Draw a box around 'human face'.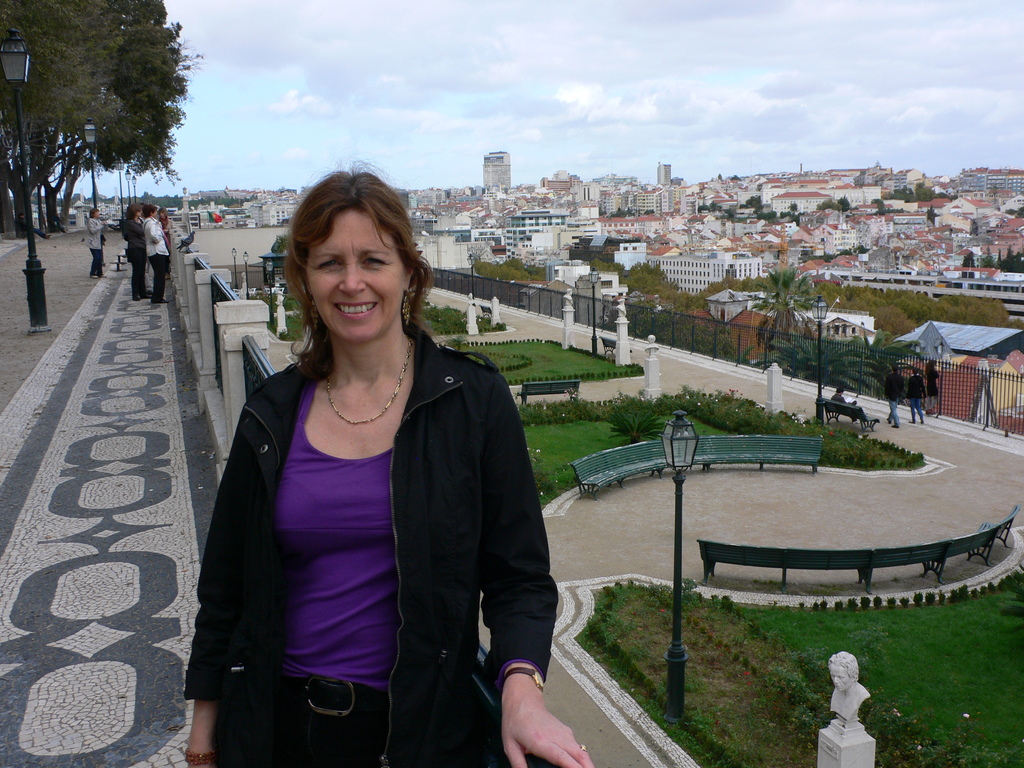
[left=305, top=207, right=407, bottom=345].
